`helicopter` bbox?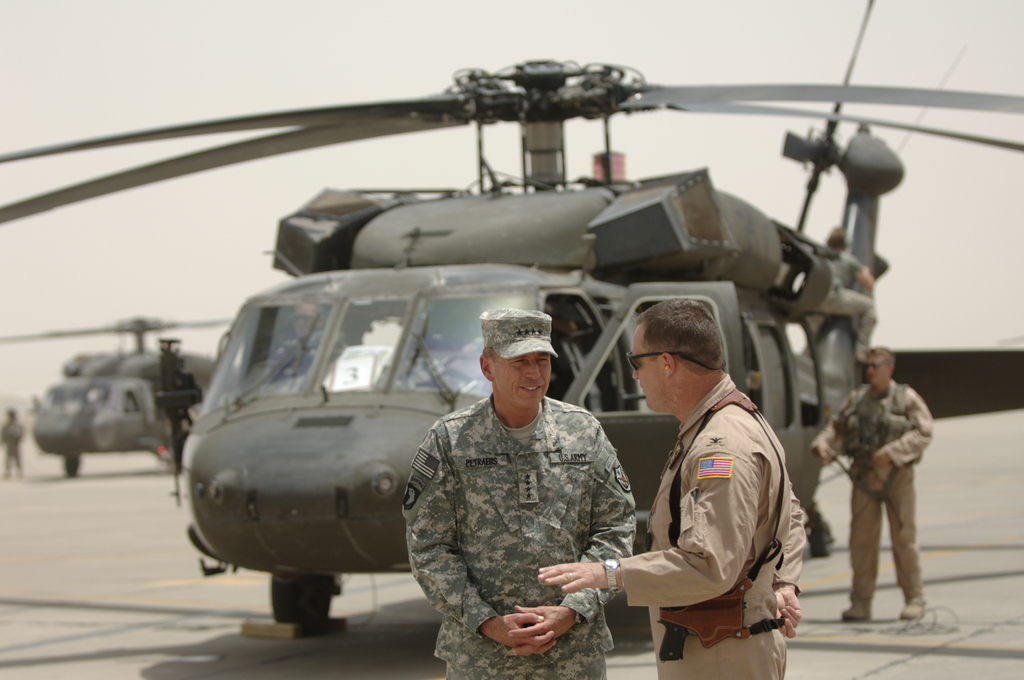
[x1=0, y1=315, x2=226, y2=479]
